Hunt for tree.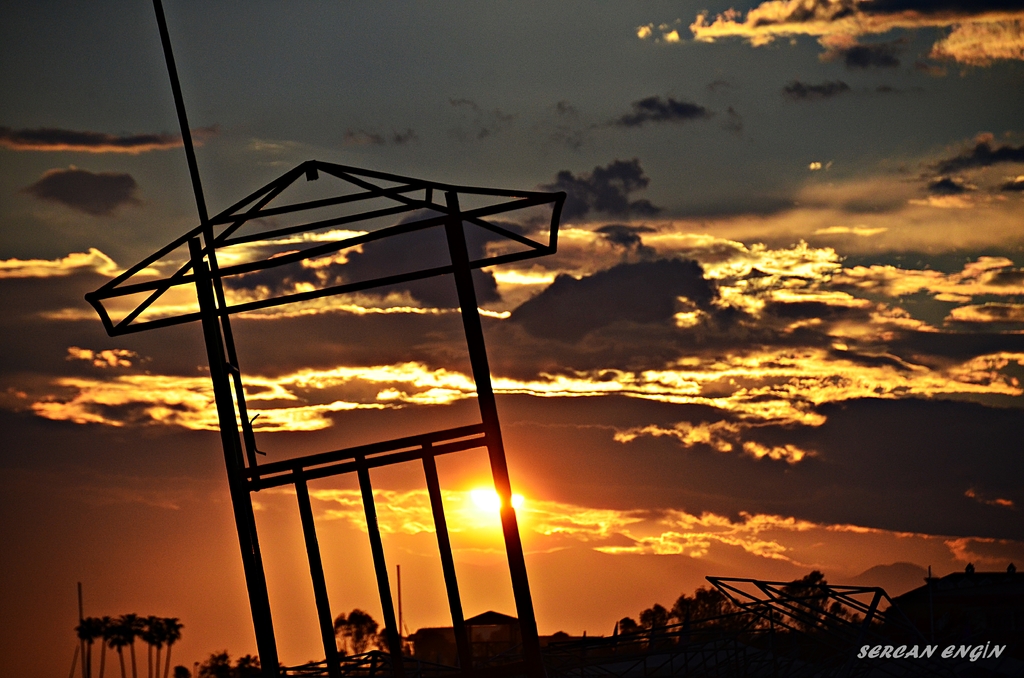
Hunted down at [x1=329, y1=608, x2=381, y2=671].
